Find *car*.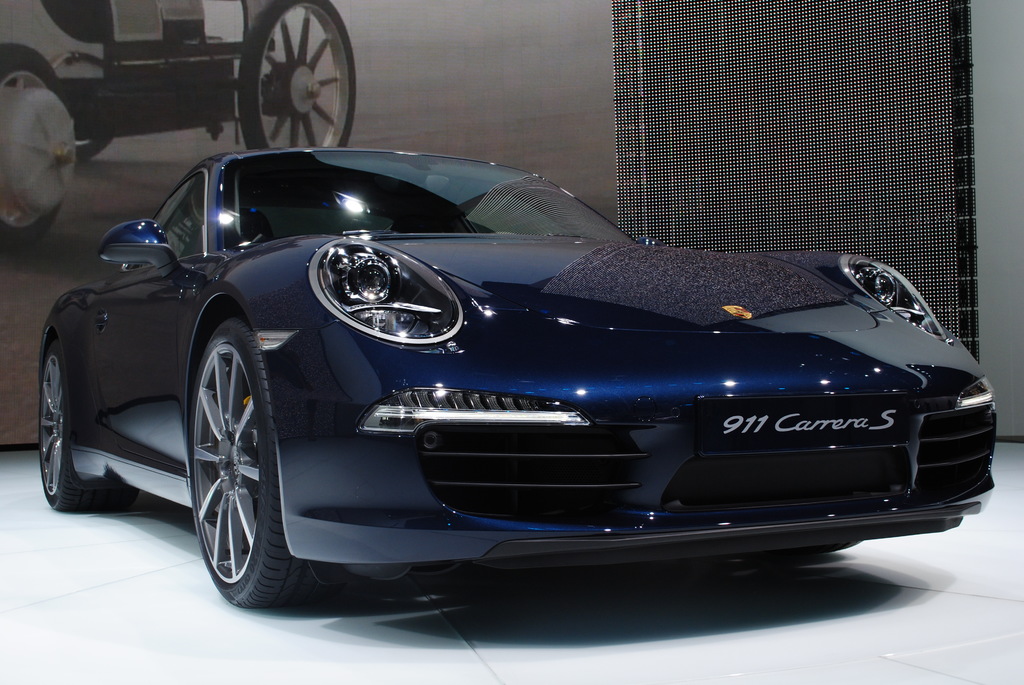
<region>37, 142, 1004, 610</region>.
